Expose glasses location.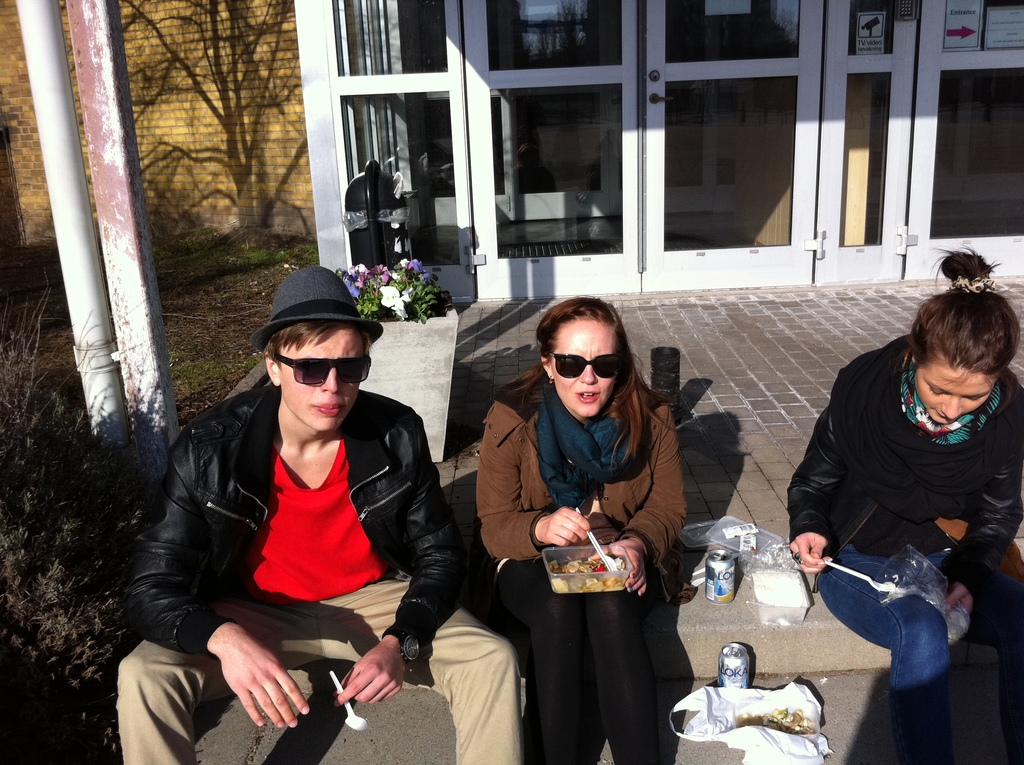
Exposed at (275, 351, 385, 384).
